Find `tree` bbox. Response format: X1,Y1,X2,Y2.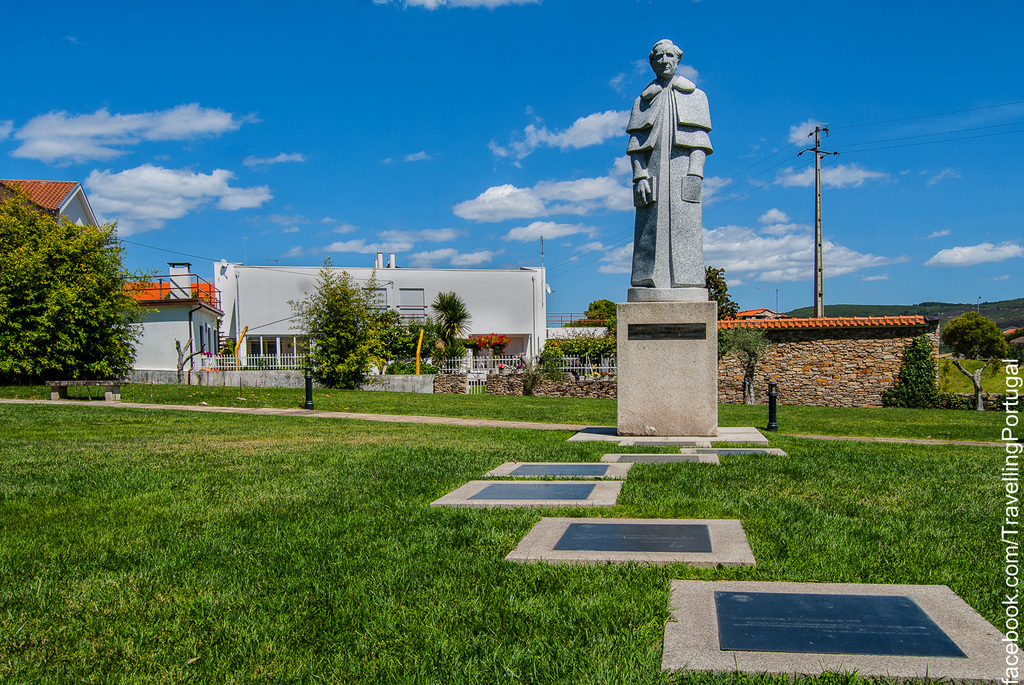
15,167,131,411.
